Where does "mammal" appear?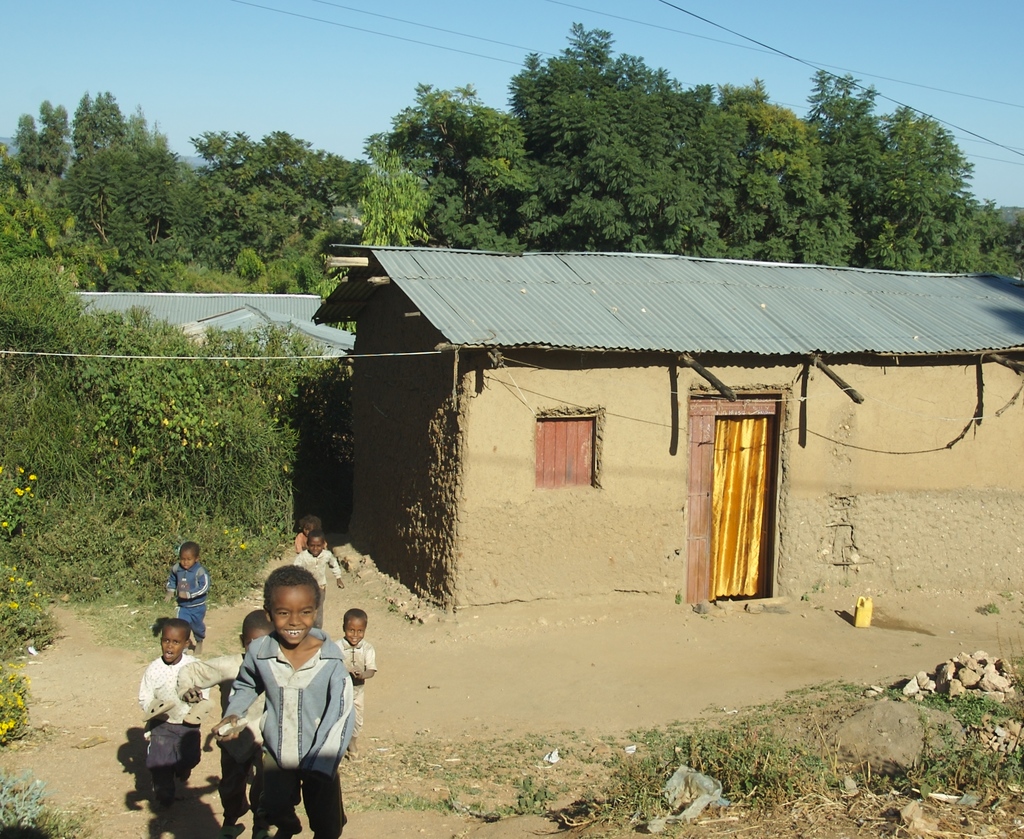
Appears at locate(167, 538, 211, 653).
